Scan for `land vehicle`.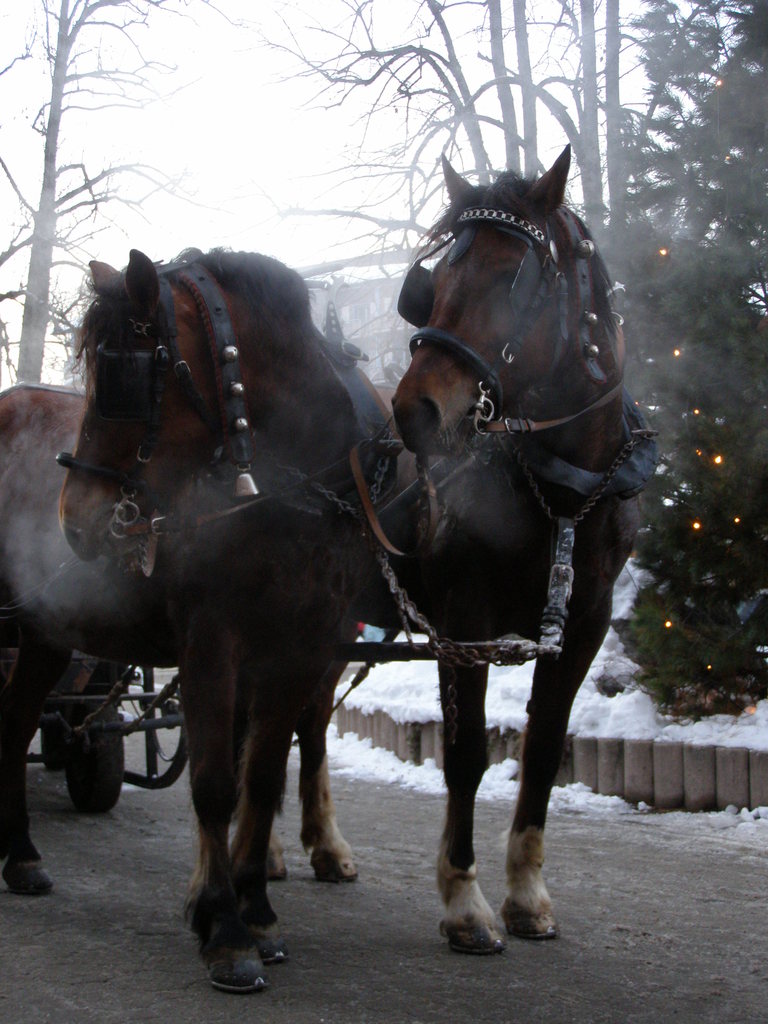
Scan result: Rect(0, 142, 662, 992).
